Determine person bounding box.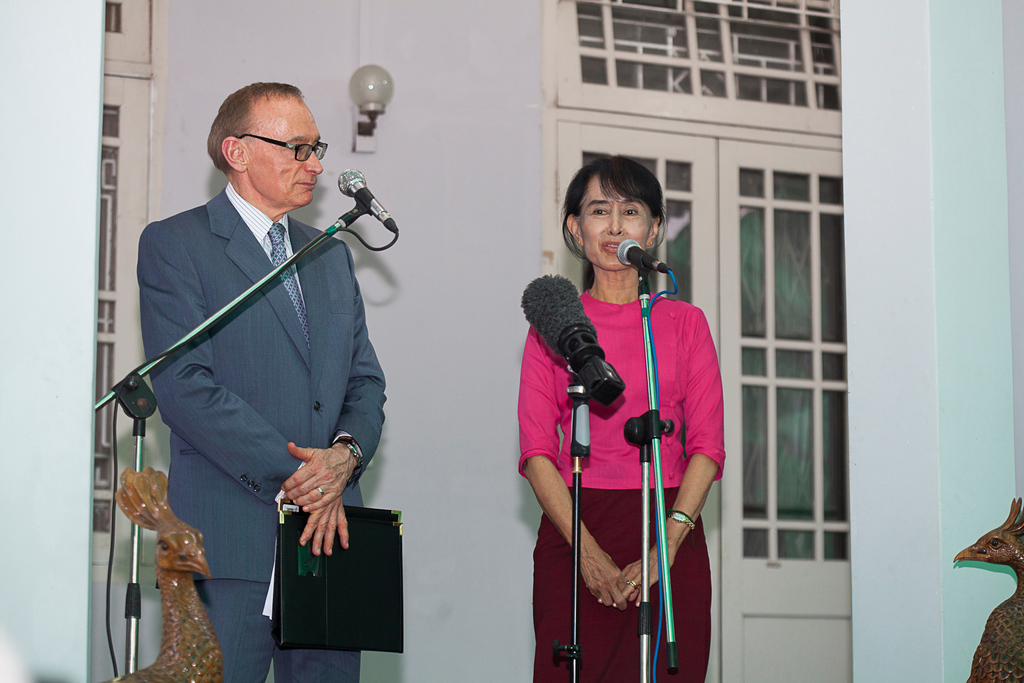
Determined: l=139, t=78, r=392, b=682.
